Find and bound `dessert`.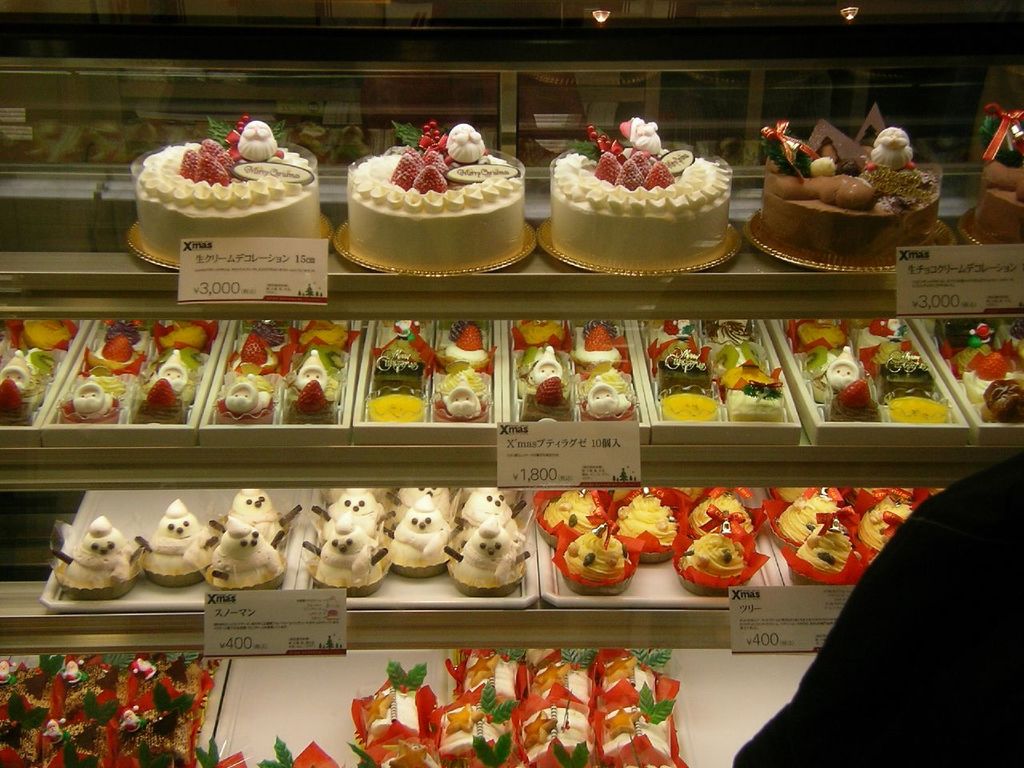
Bound: [514, 323, 570, 350].
